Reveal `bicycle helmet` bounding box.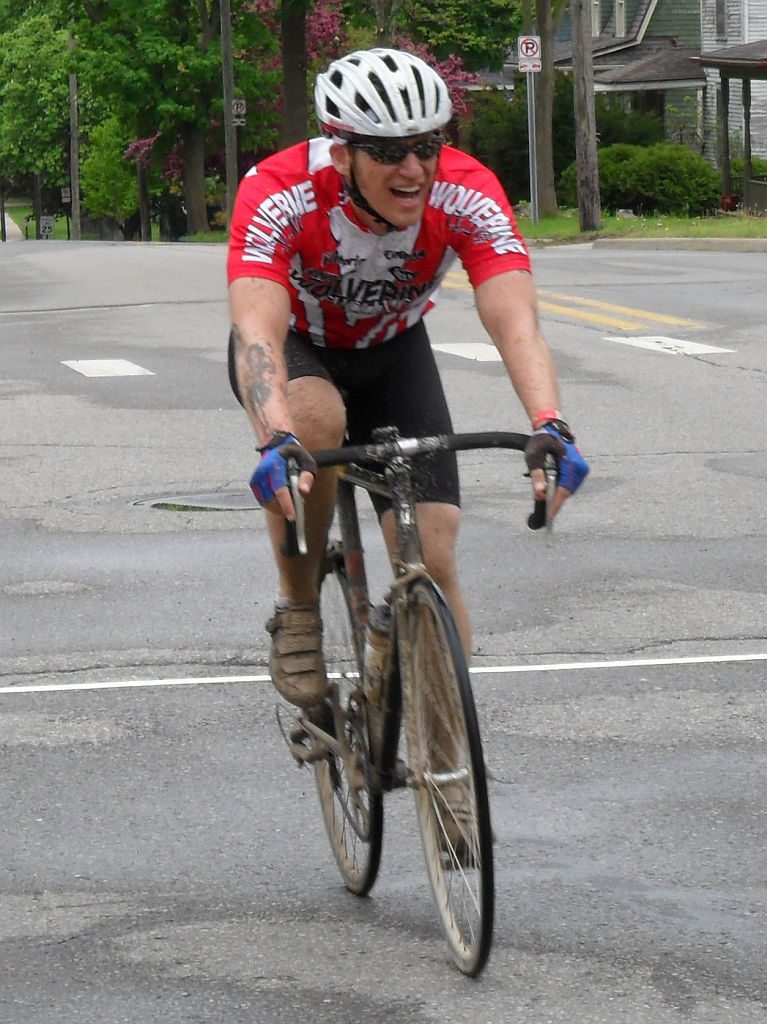
Revealed: pyautogui.locateOnScreen(312, 44, 457, 138).
